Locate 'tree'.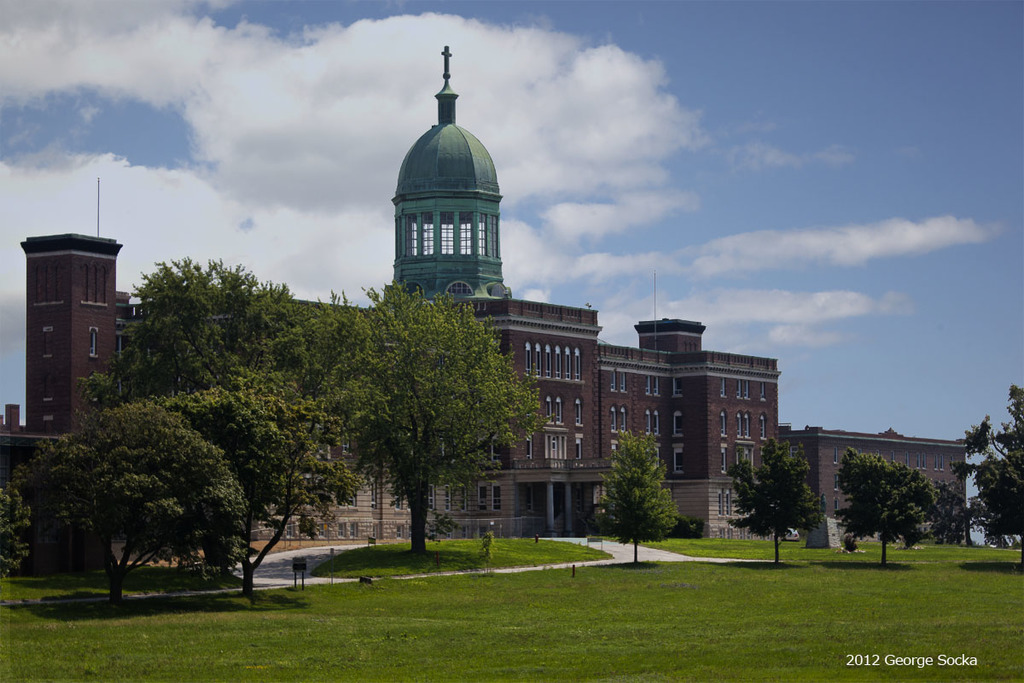
Bounding box: 599:426:684:569.
